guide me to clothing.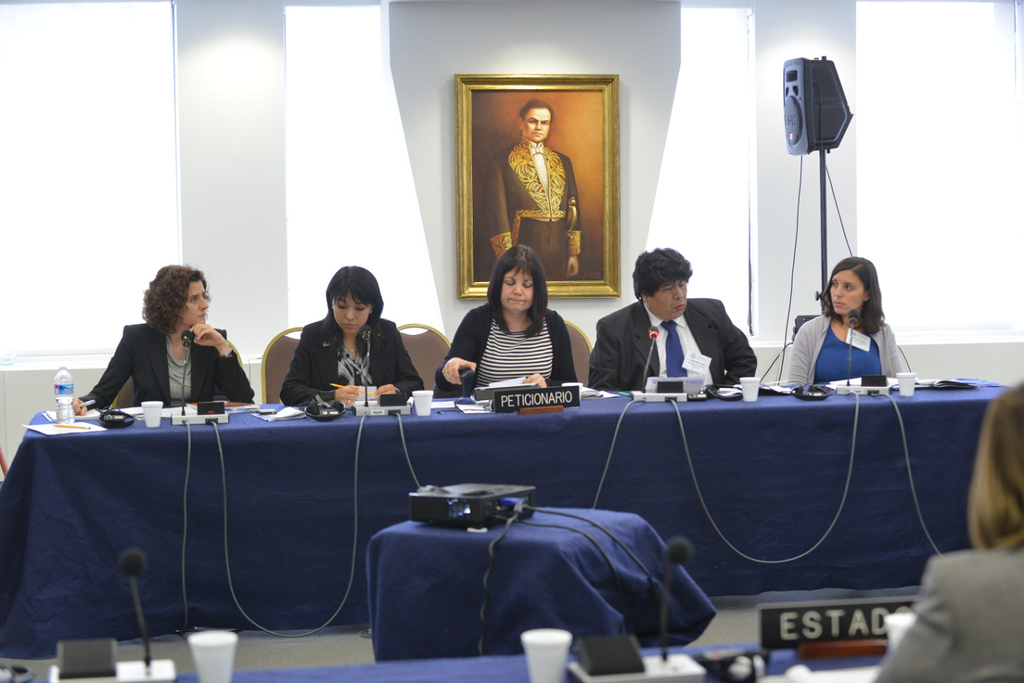
Guidance: region(429, 295, 579, 396).
